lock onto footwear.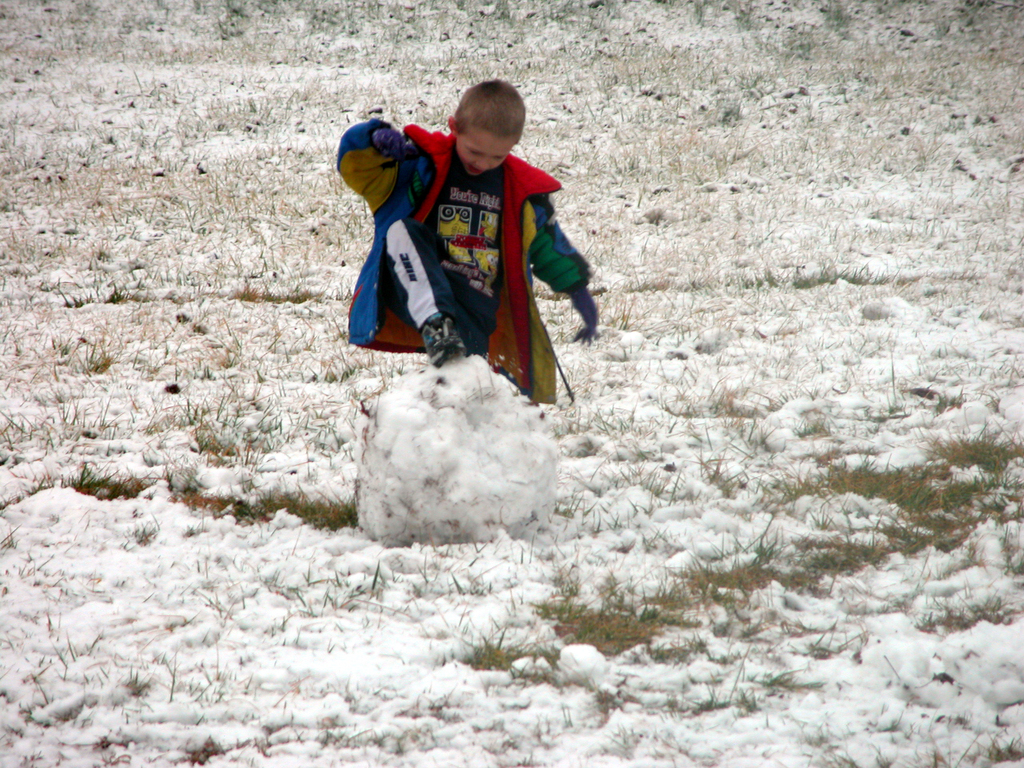
Locked: 420,316,463,369.
